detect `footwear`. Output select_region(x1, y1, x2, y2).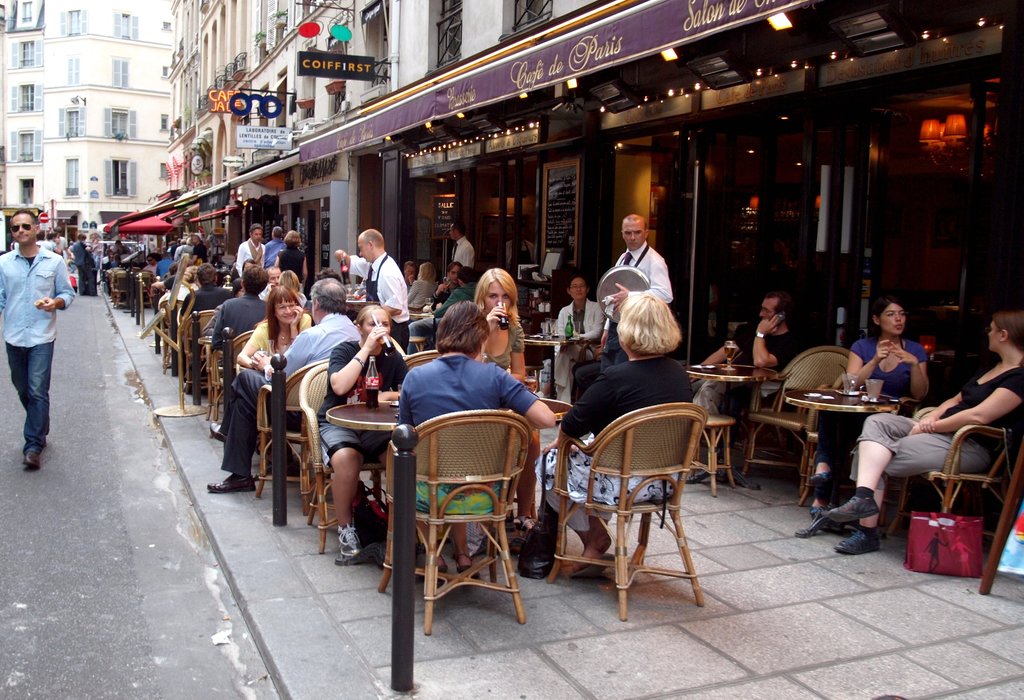
select_region(806, 473, 836, 506).
